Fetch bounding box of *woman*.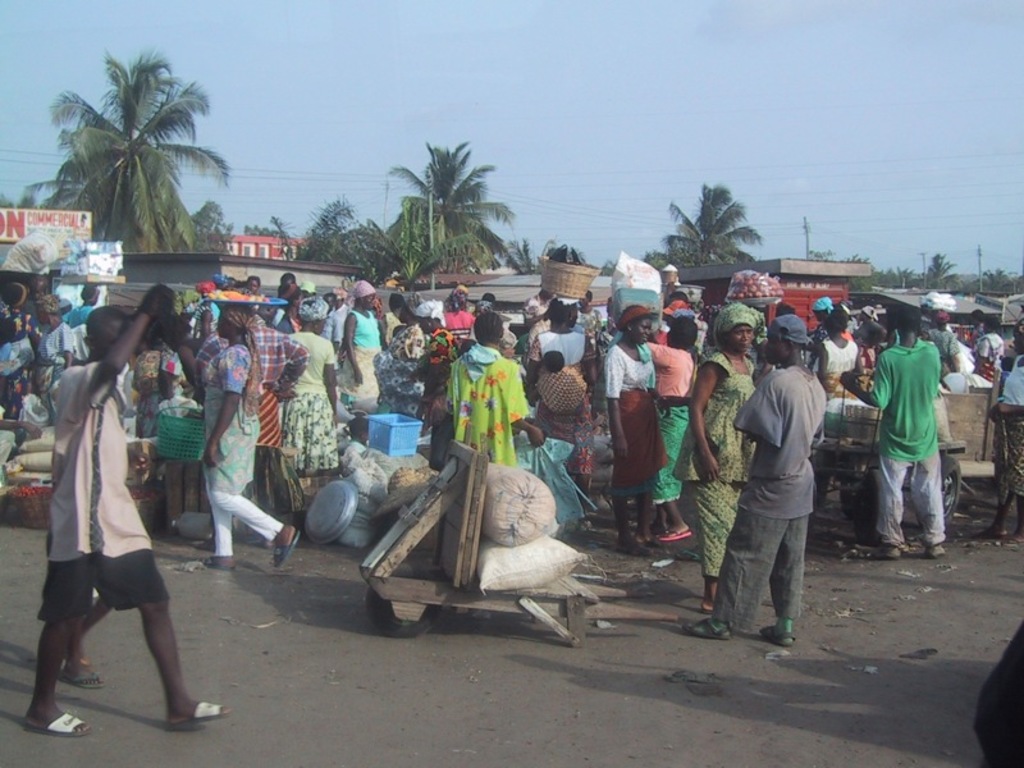
Bbox: region(669, 301, 767, 620).
